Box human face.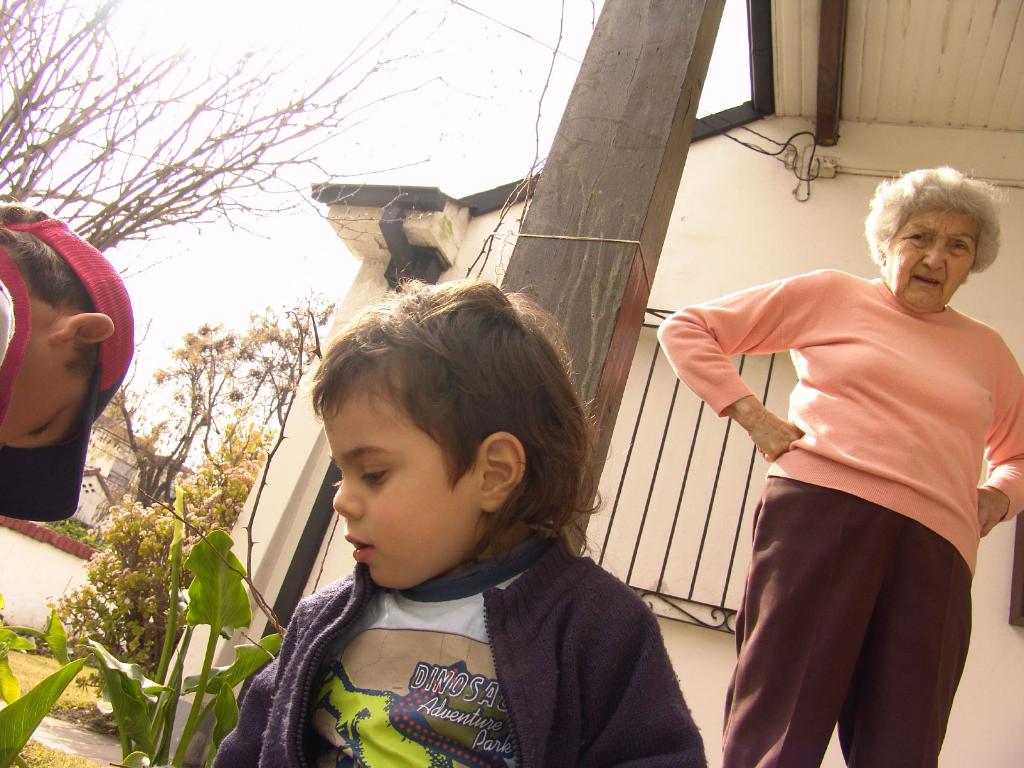
319,371,484,590.
